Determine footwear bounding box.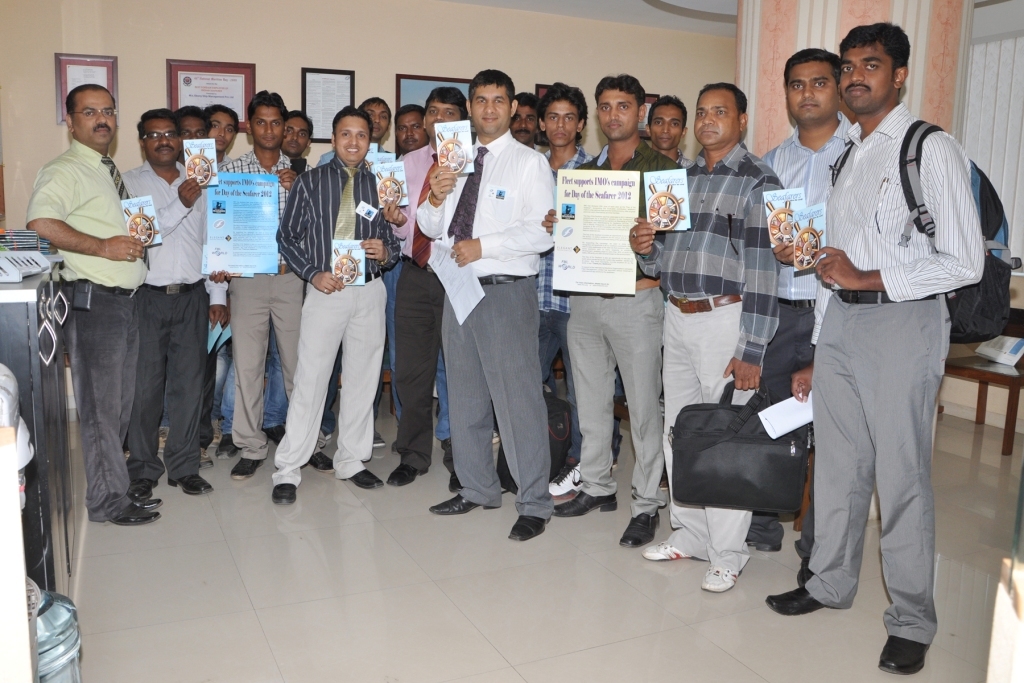
Determined: 199, 446, 218, 469.
